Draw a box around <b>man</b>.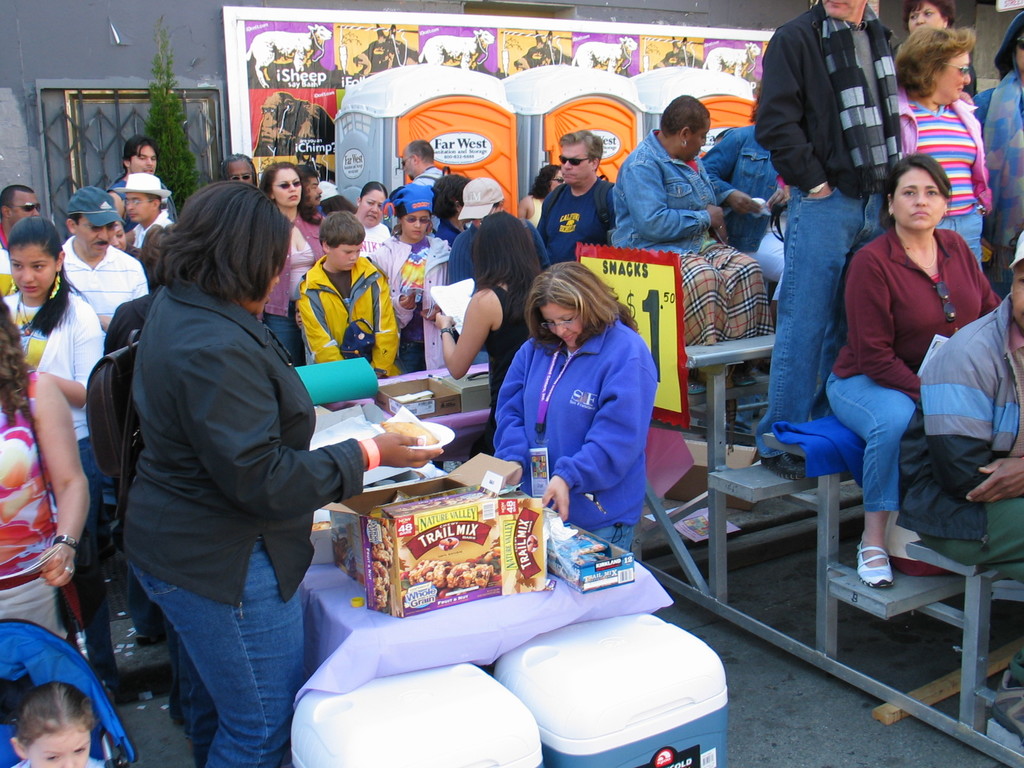
region(705, 119, 794, 289).
